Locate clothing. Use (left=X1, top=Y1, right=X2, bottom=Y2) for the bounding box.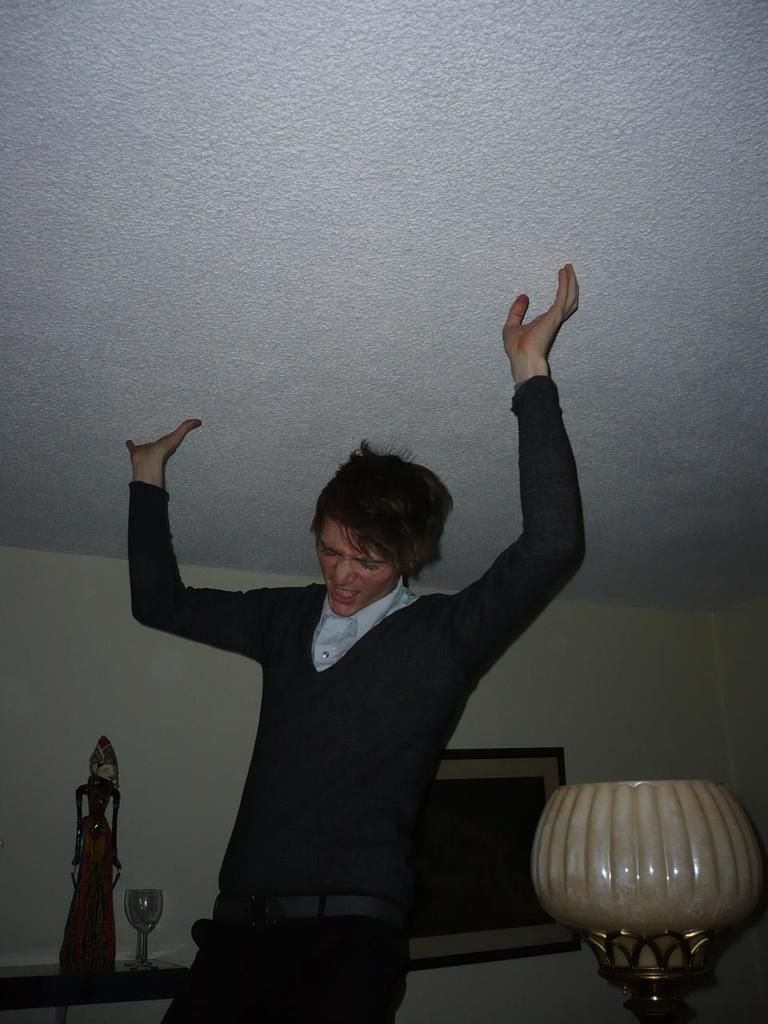
(left=144, top=448, right=579, bottom=995).
